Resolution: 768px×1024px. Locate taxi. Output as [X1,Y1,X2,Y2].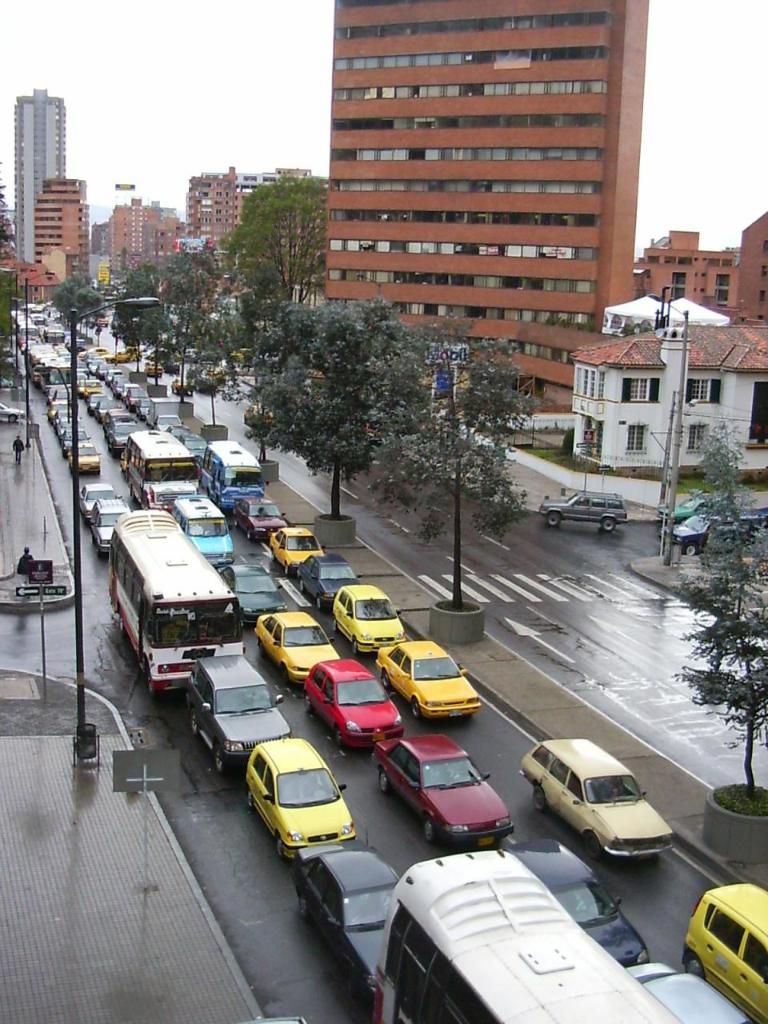
[240,406,277,430].
